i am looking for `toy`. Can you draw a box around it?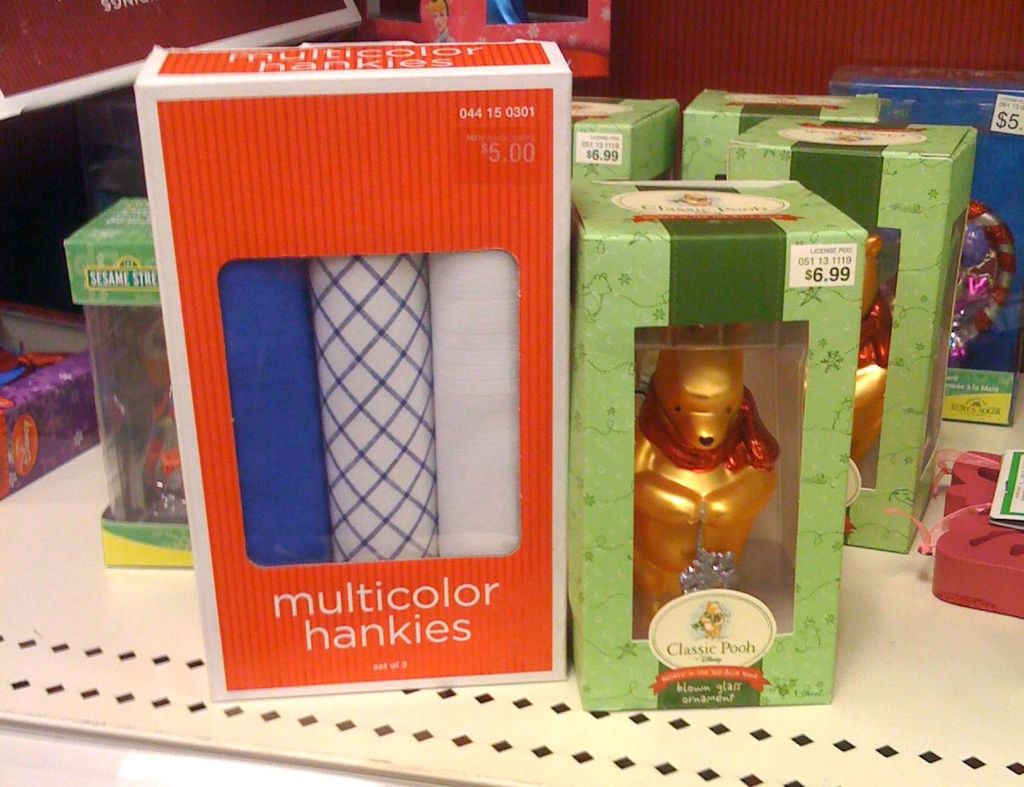
Sure, the bounding box is [620, 344, 781, 643].
